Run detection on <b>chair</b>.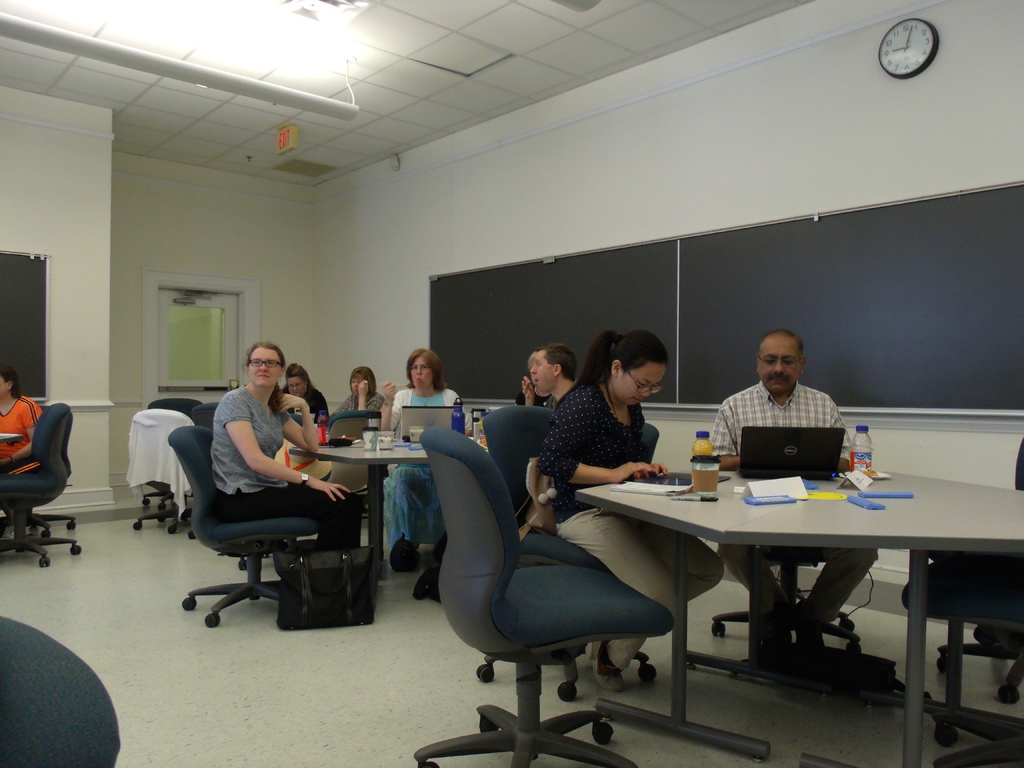
Result: detection(0, 611, 116, 767).
